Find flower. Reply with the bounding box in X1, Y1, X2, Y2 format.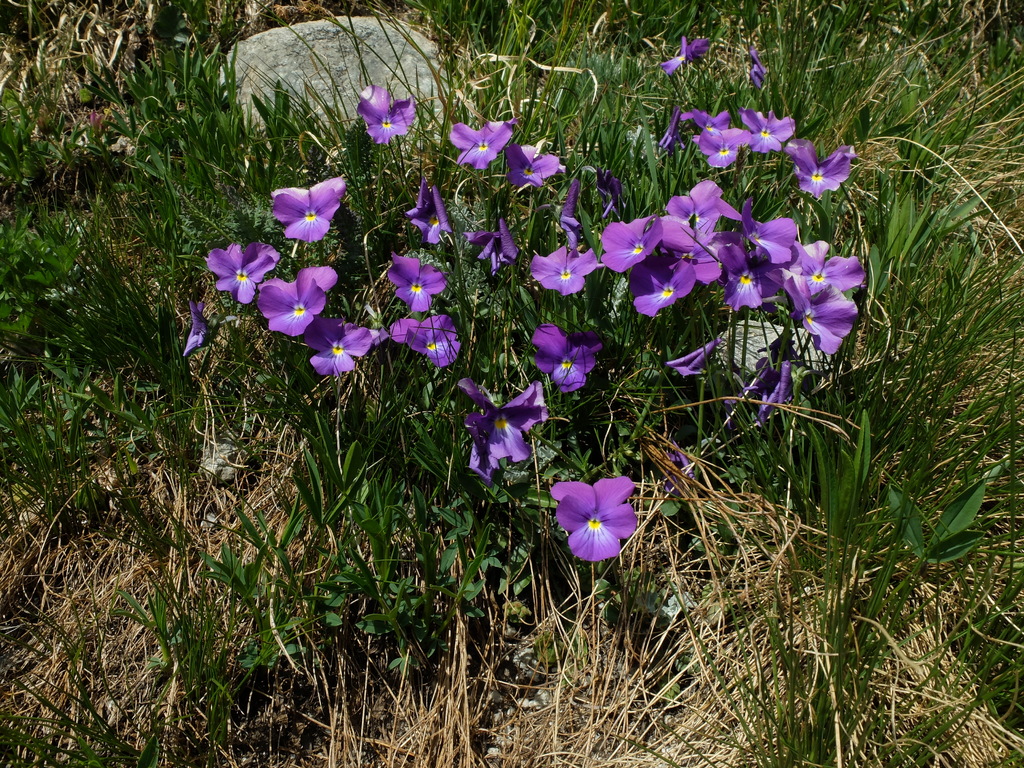
679, 112, 726, 131.
